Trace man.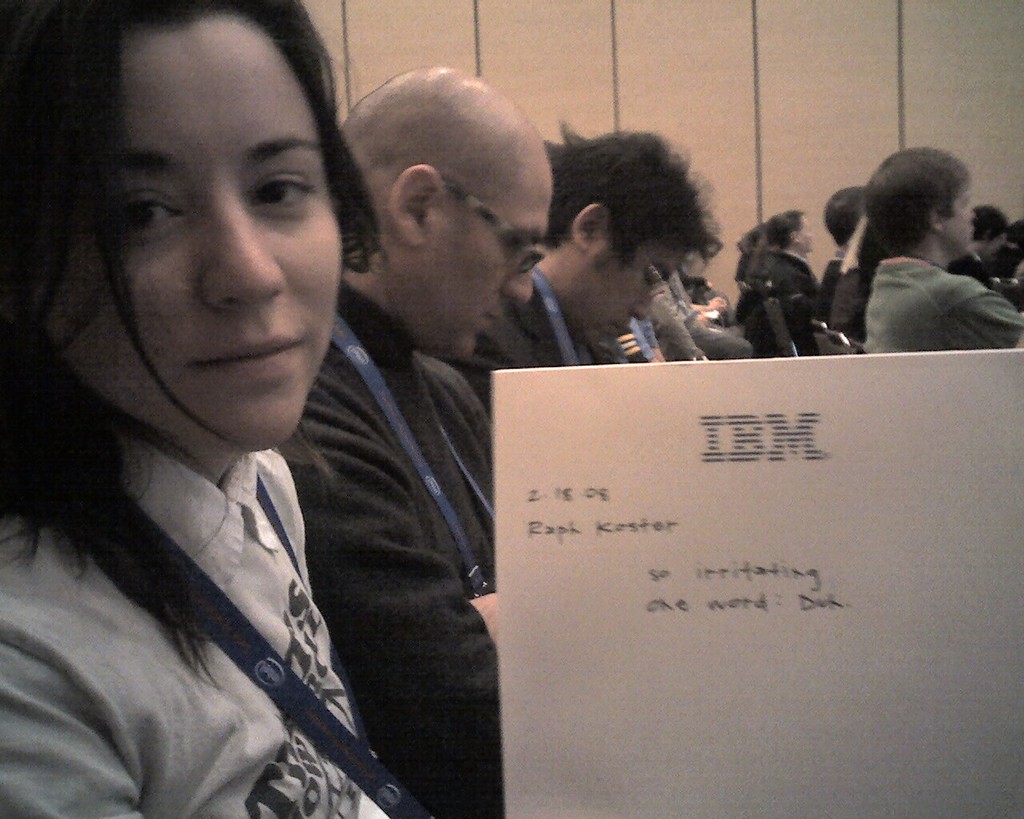
Traced to Rect(585, 258, 748, 371).
